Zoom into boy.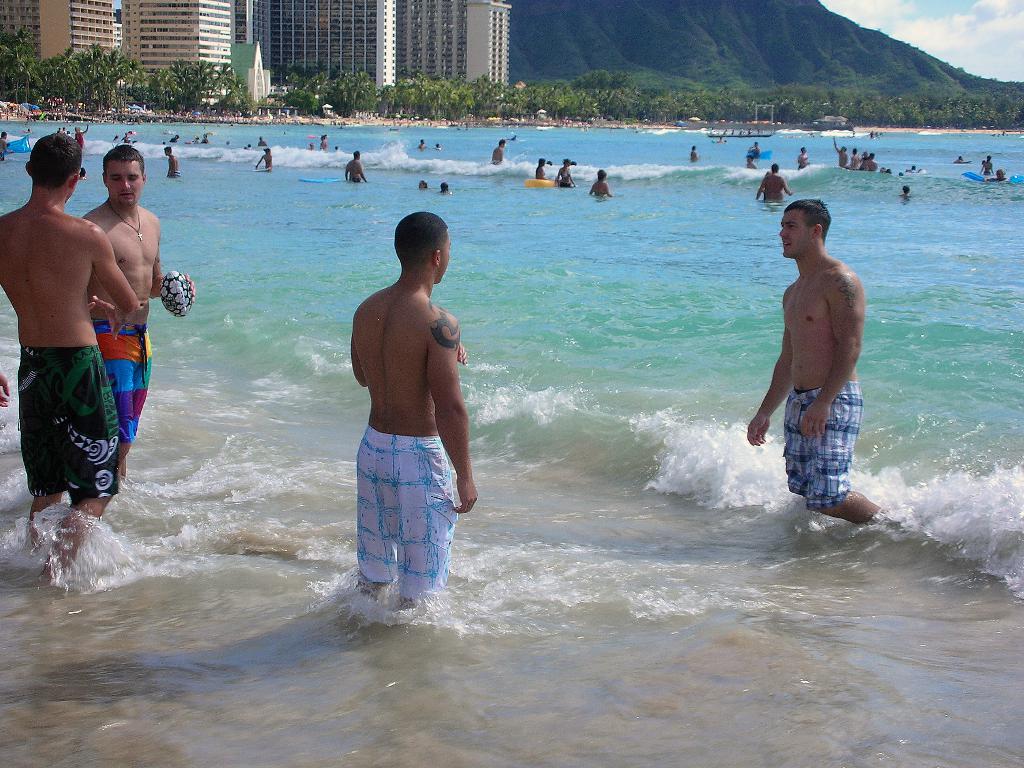
Zoom target: pyautogui.locateOnScreen(315, 196, 490, 623).
